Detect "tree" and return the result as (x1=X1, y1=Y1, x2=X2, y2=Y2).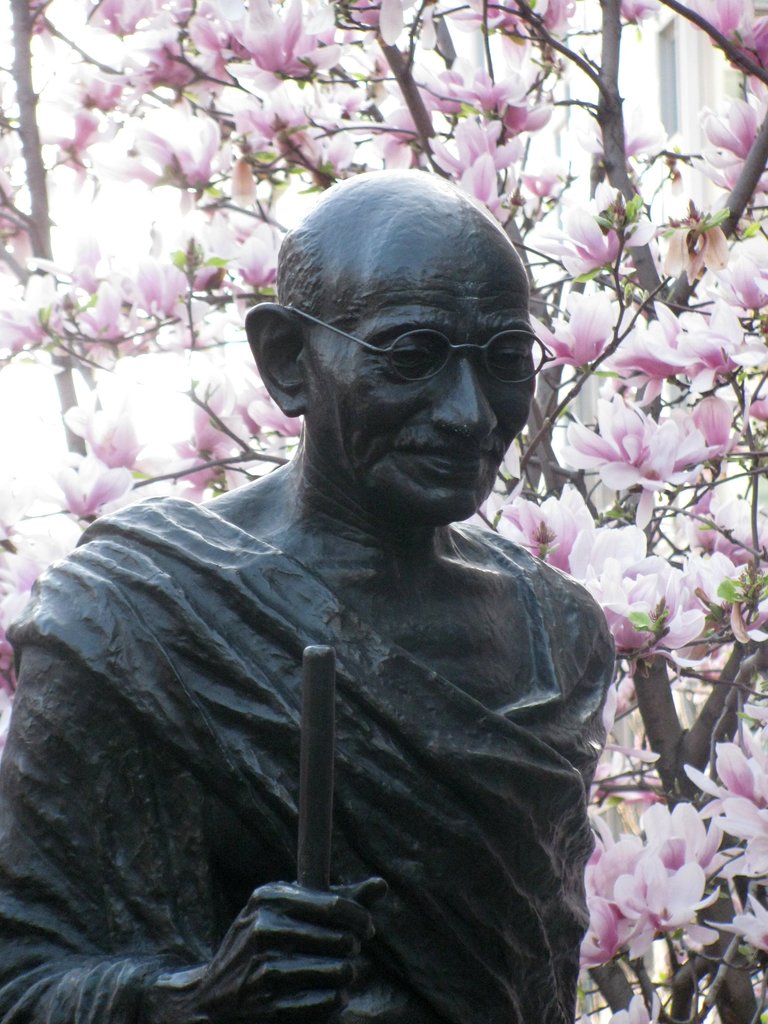
(x1=0, y1=0, x2=767, y2=1023).
